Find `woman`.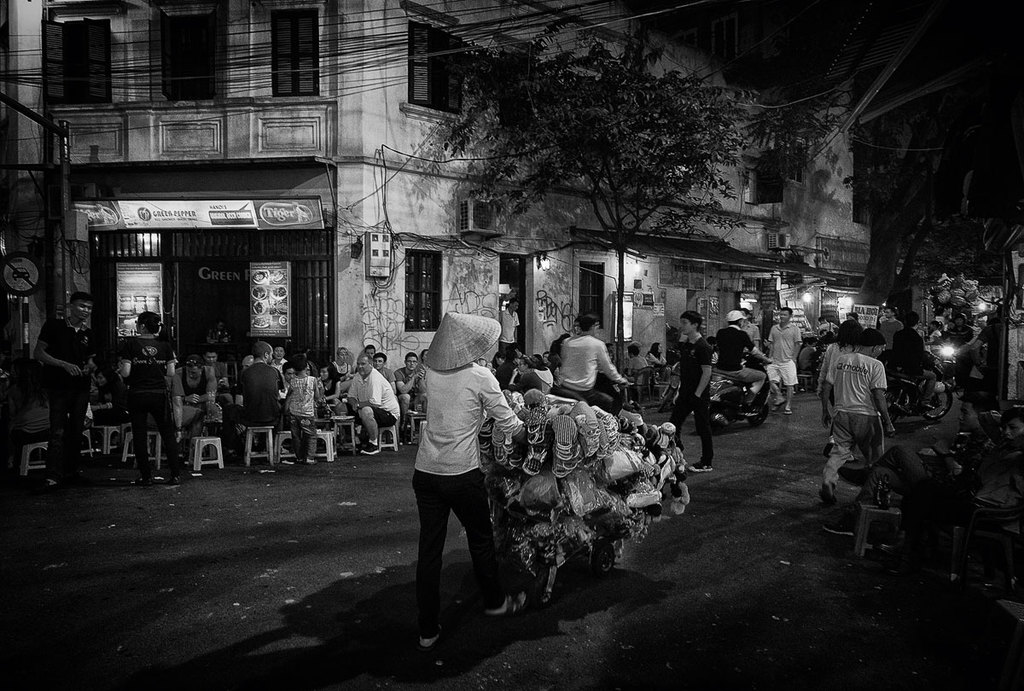
bbox(401, 286, 523, 667).
